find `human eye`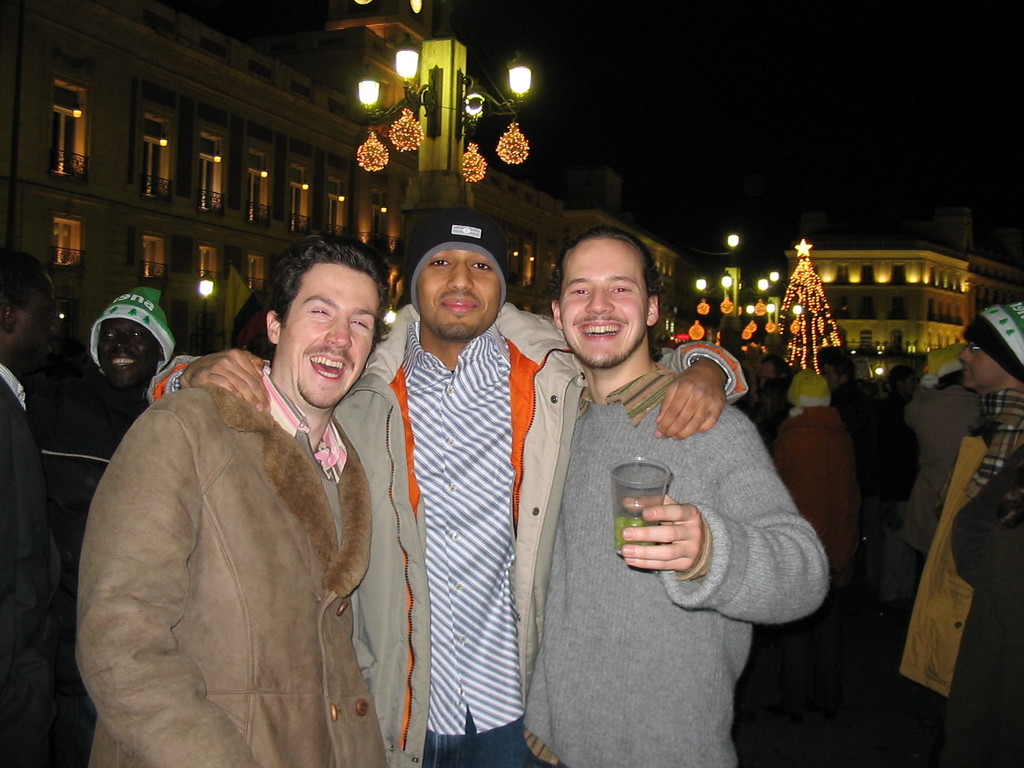
350, 315, 367, 331
